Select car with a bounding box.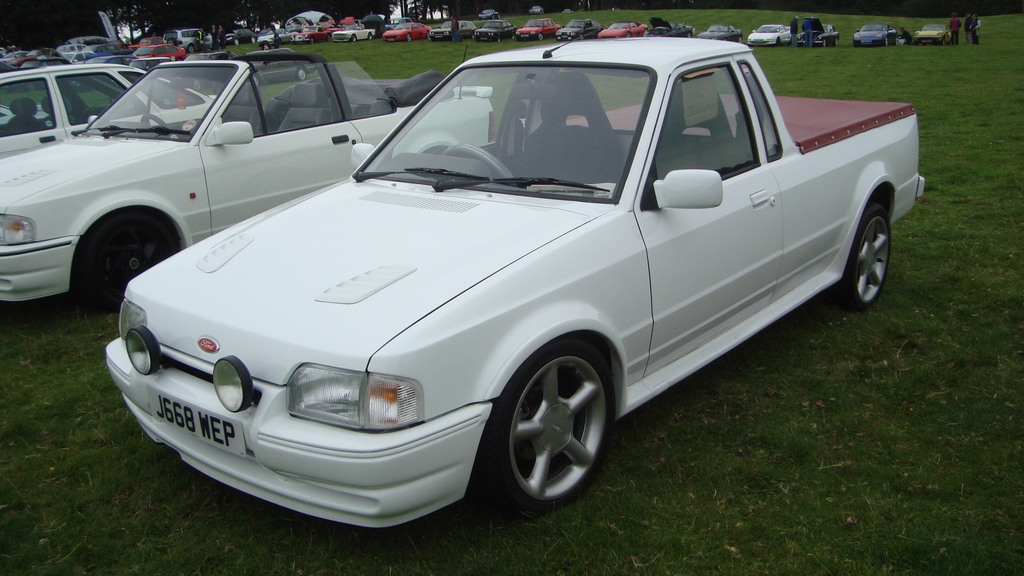
x1=0, y1=57, x2=229, y2=156.
